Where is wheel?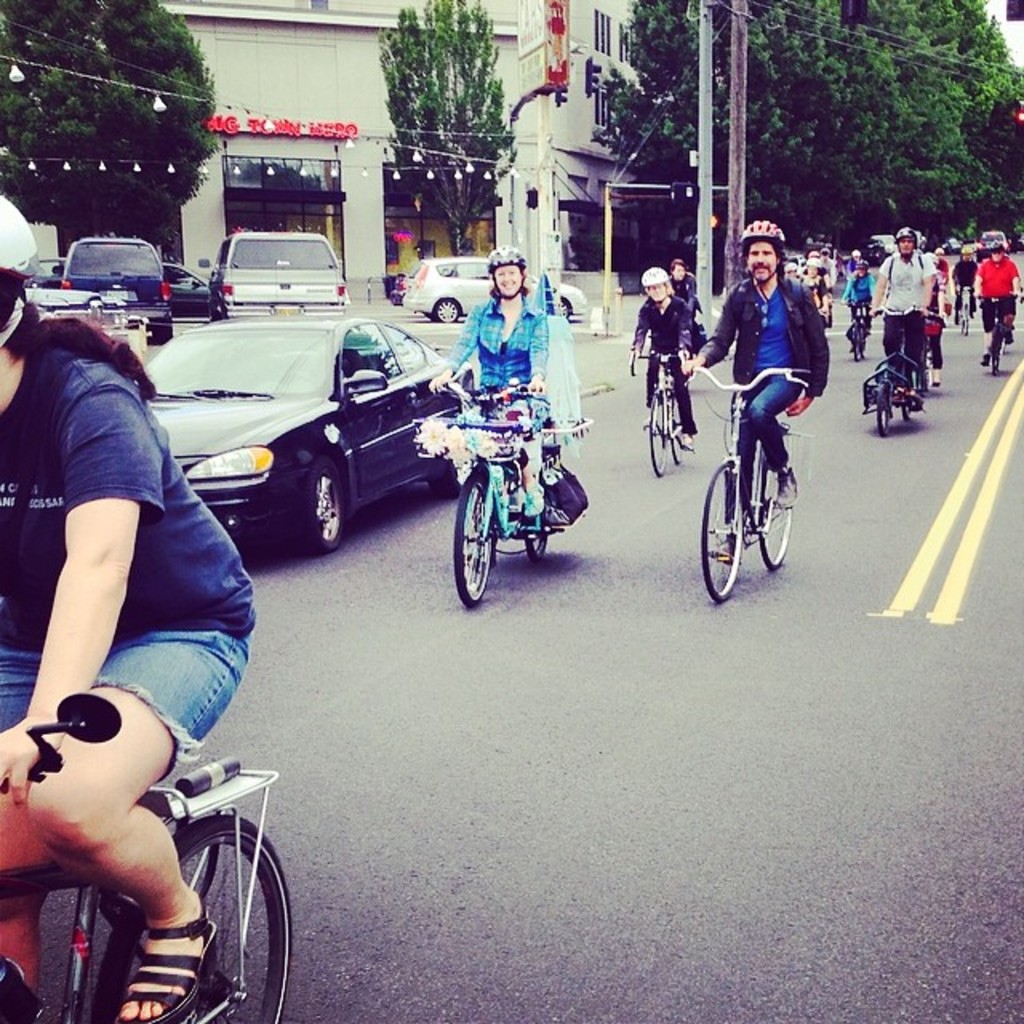
x1=875, y1=381, x2=886, y2=434.
